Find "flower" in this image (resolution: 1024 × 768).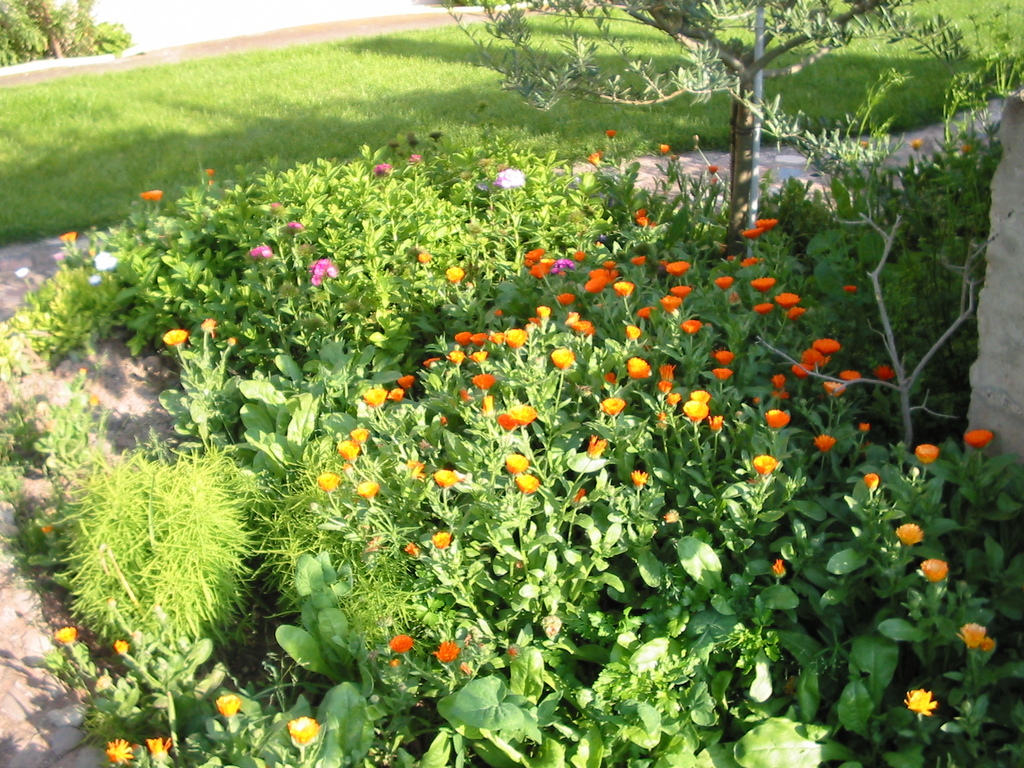
left=739, top=255, right=762, bottom=266.
